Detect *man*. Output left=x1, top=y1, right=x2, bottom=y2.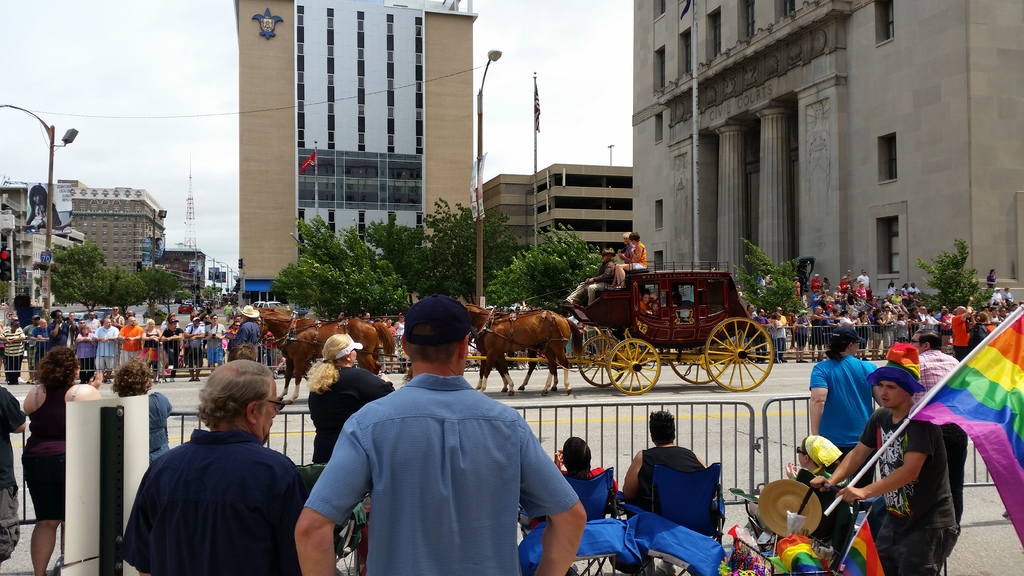
left=230, top=304, right=258, bottom=344.
